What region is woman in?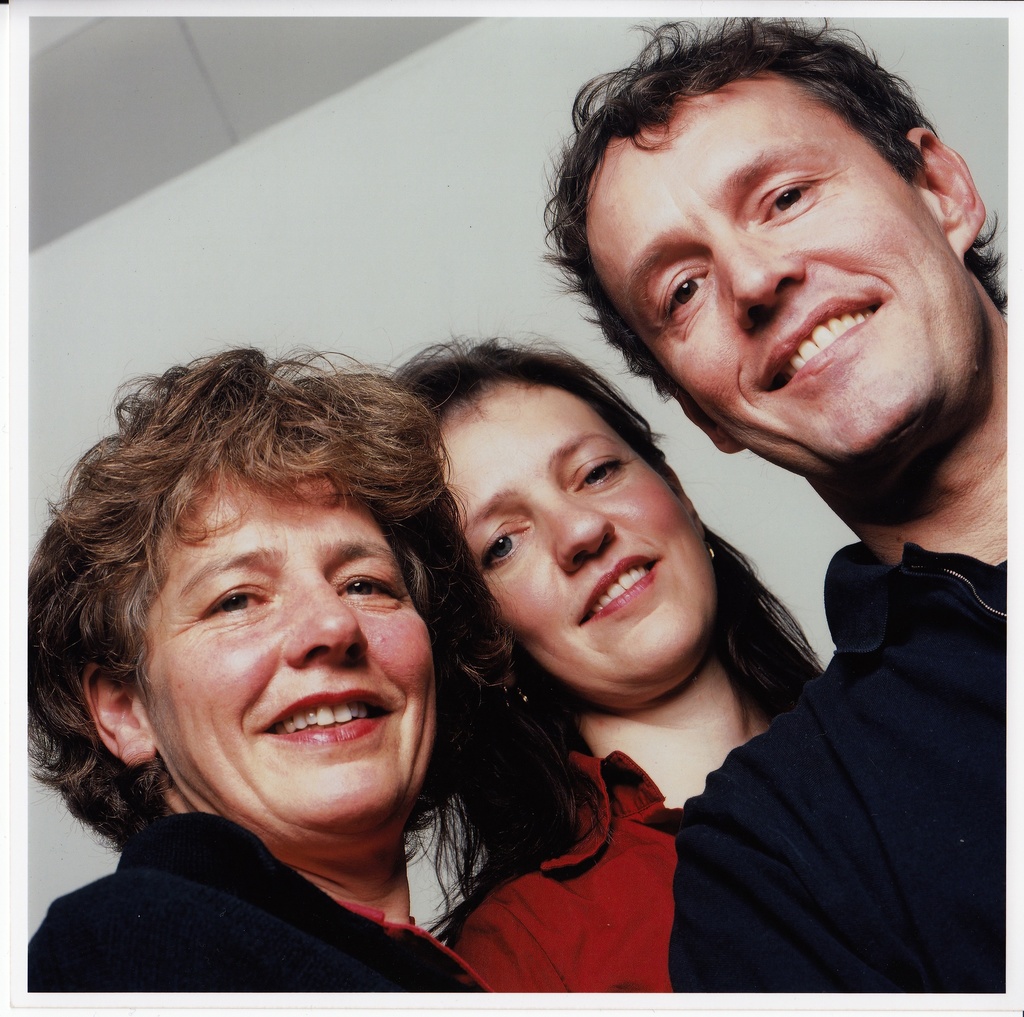
<region>376, 325, 829, 991</region>.
